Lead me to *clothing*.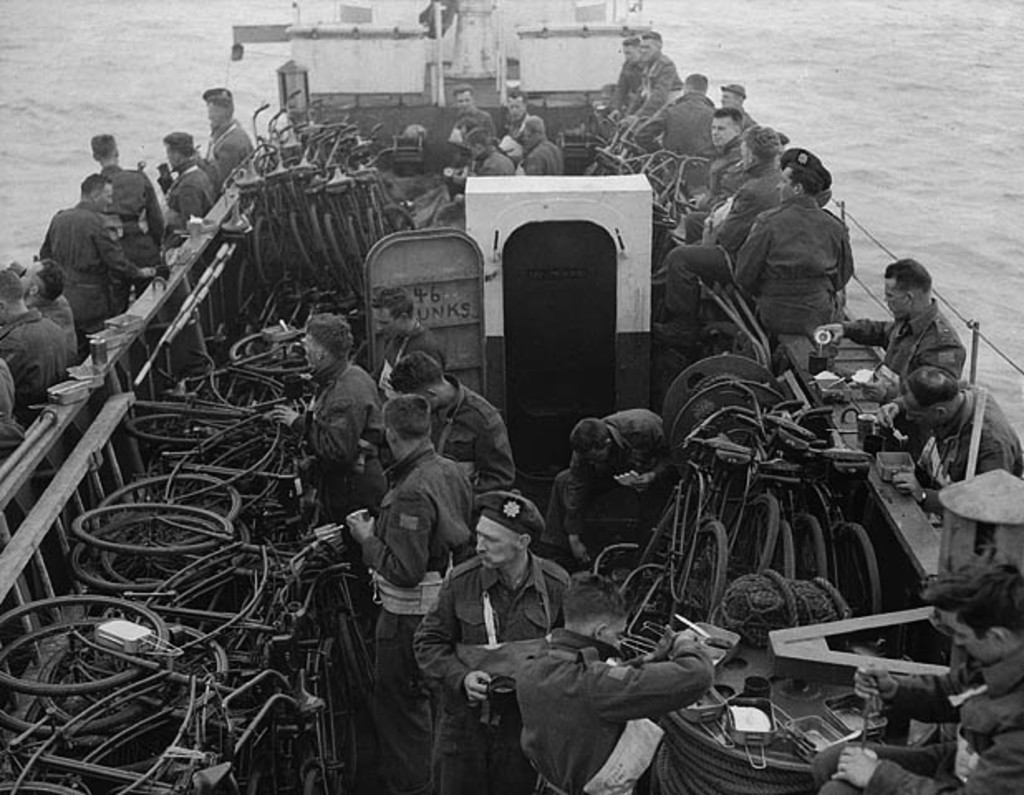
Lead to bbox(419, 553, 575, 793).
